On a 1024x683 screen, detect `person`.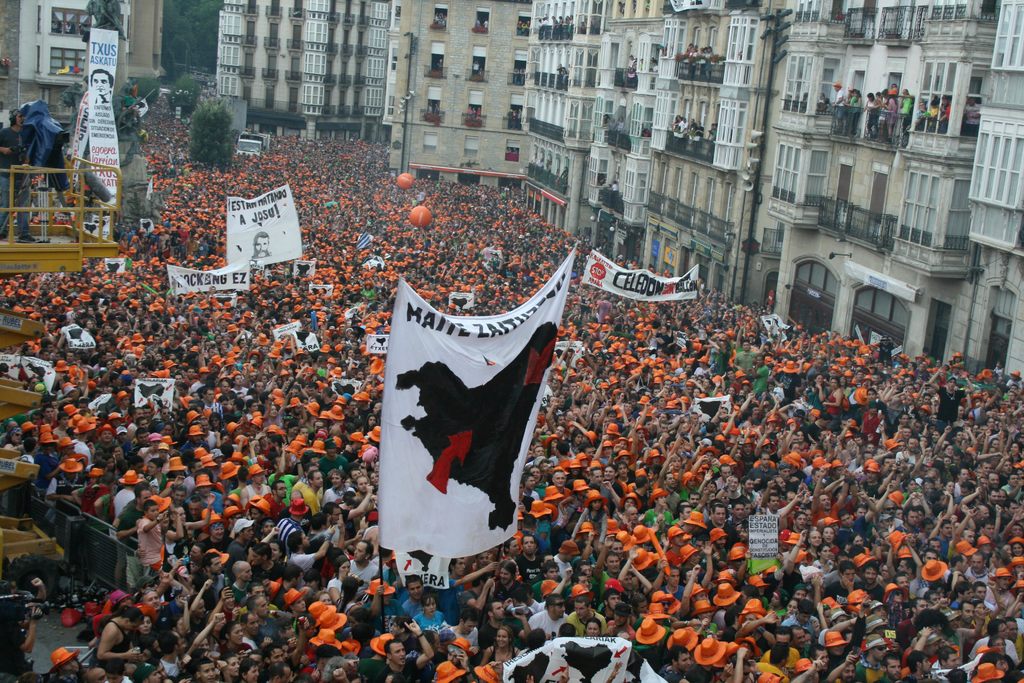
rect(67, 26, 70, 33).
